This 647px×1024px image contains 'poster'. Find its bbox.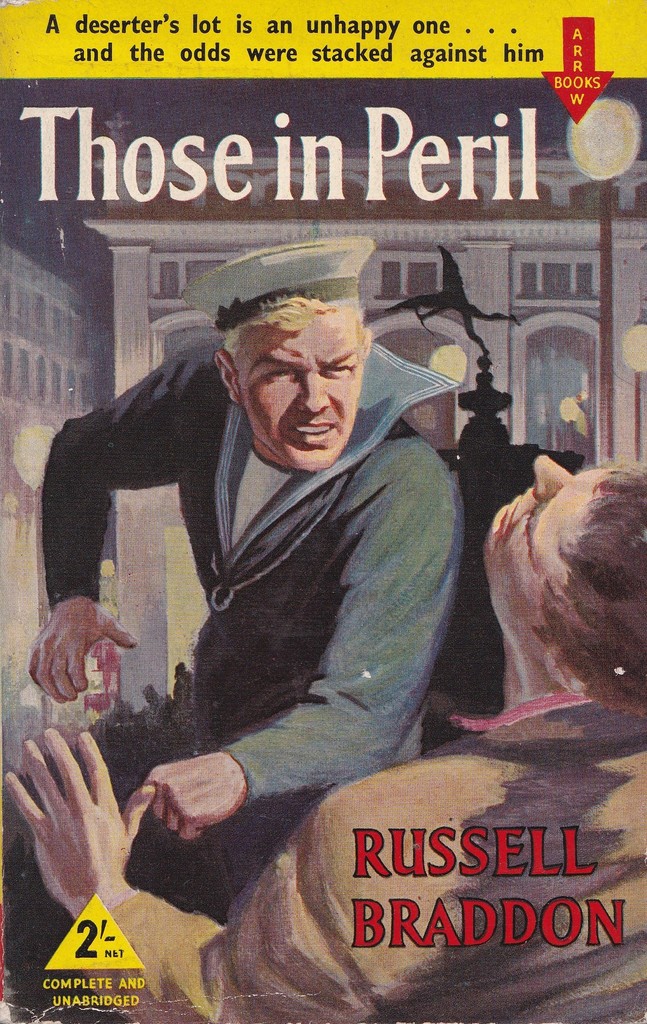
(0,3,646,1023).
